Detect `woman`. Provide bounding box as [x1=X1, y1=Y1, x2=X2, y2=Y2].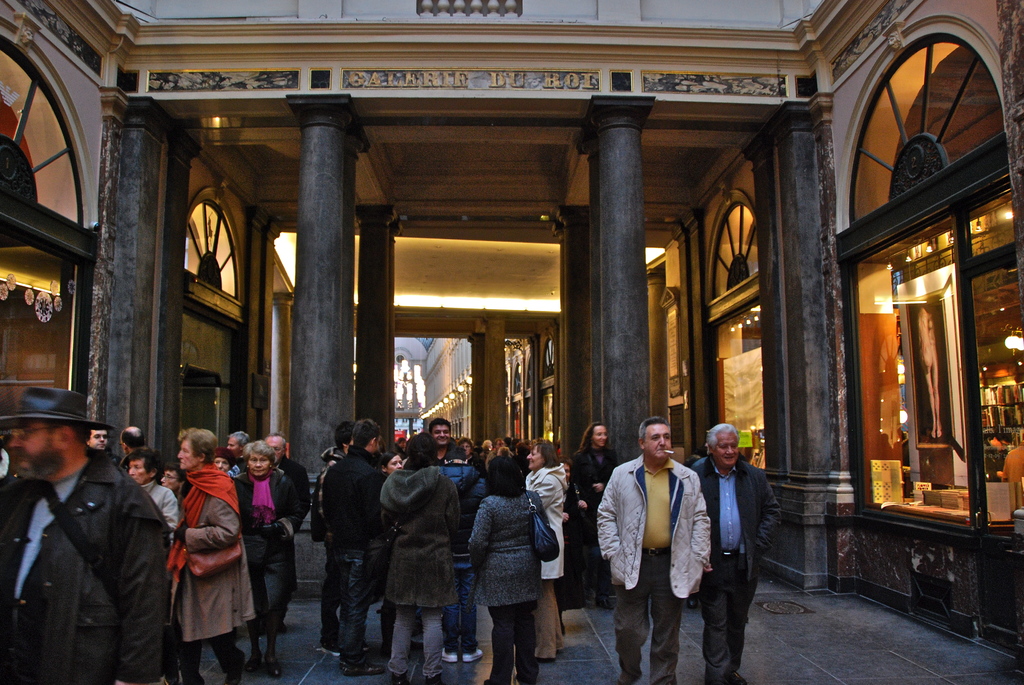
[x1=152, y1=447, x2=244, y2=673].
